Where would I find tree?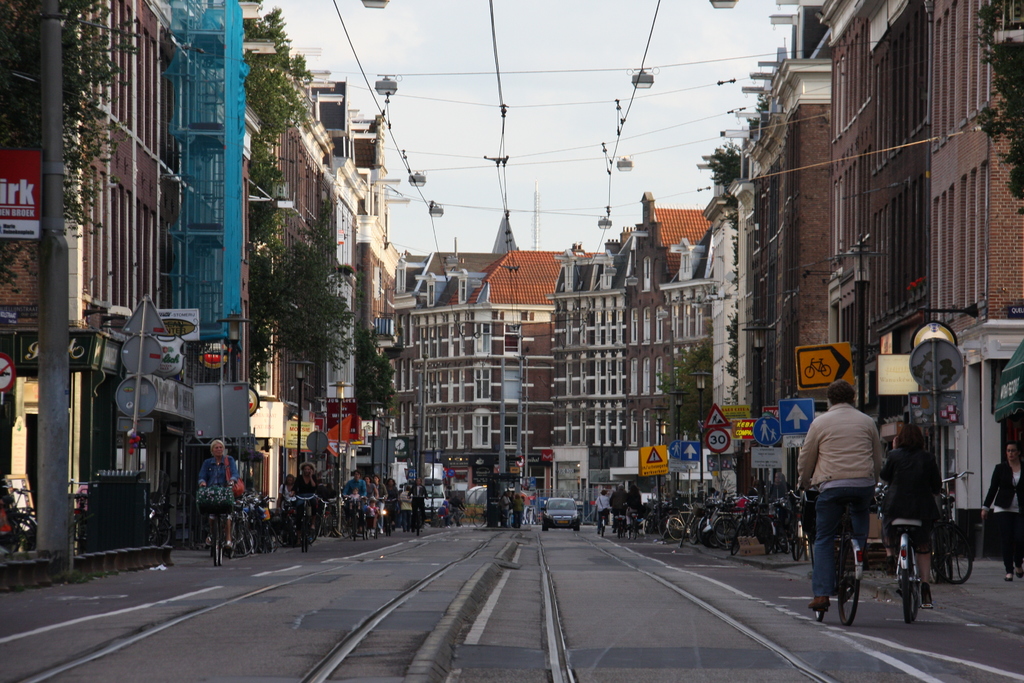
At [left=1, top=0, right=137, bottom=289].
